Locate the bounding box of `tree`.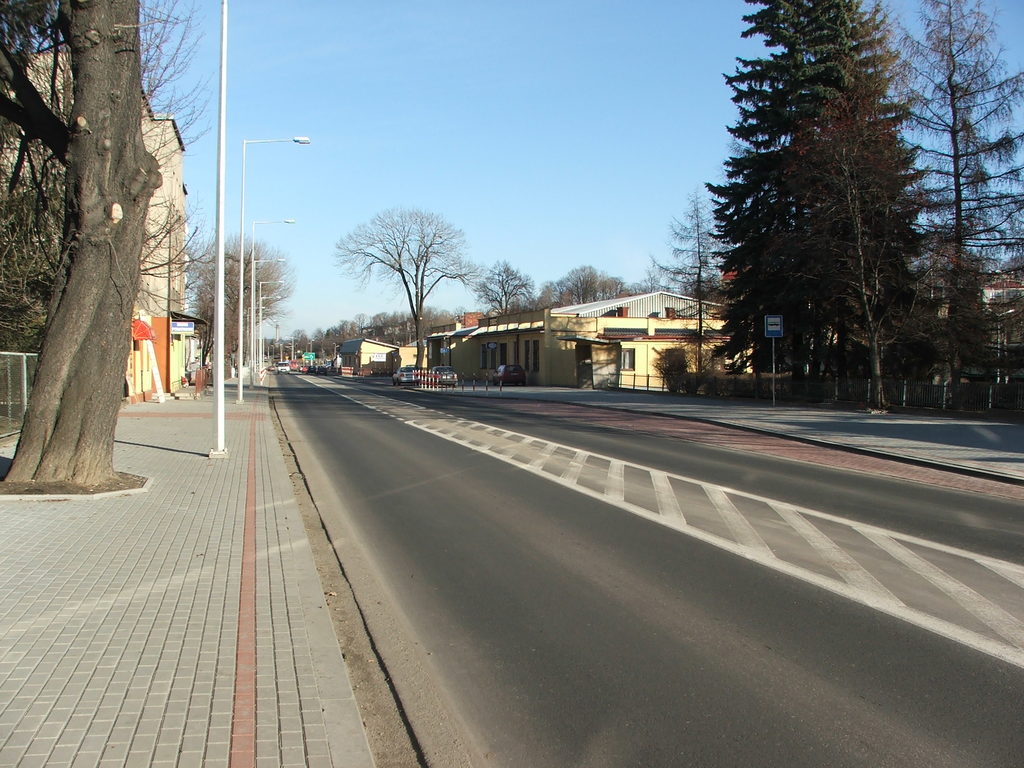
Bounding box: bbox(330, 204, 485, 369).
